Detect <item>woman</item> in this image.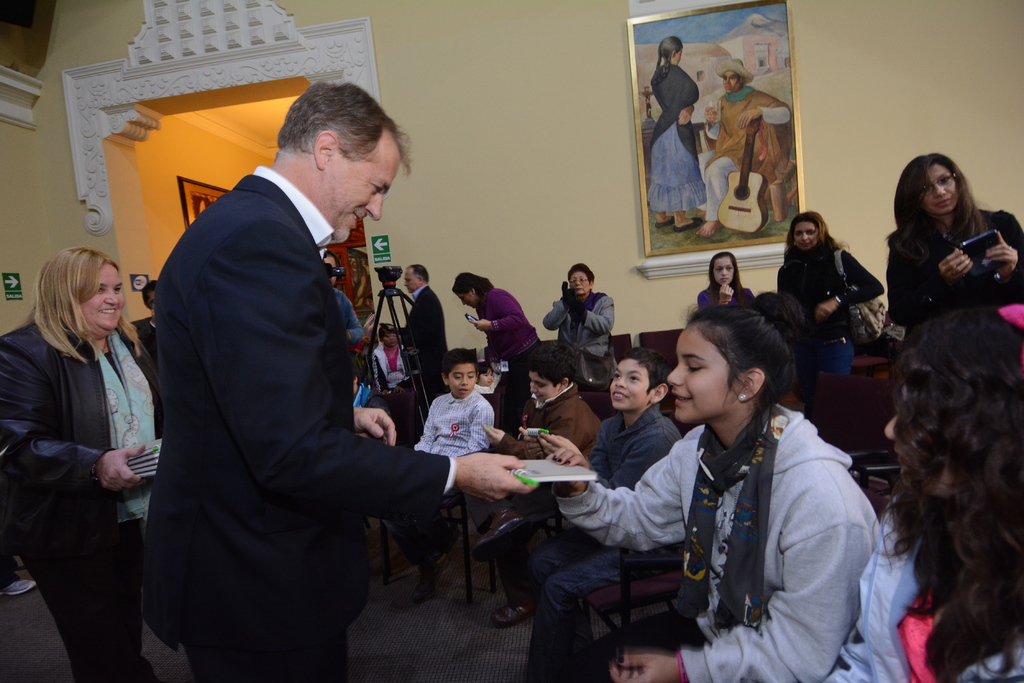
Detection: [left=14, top=227, right=157, bottom=679].
